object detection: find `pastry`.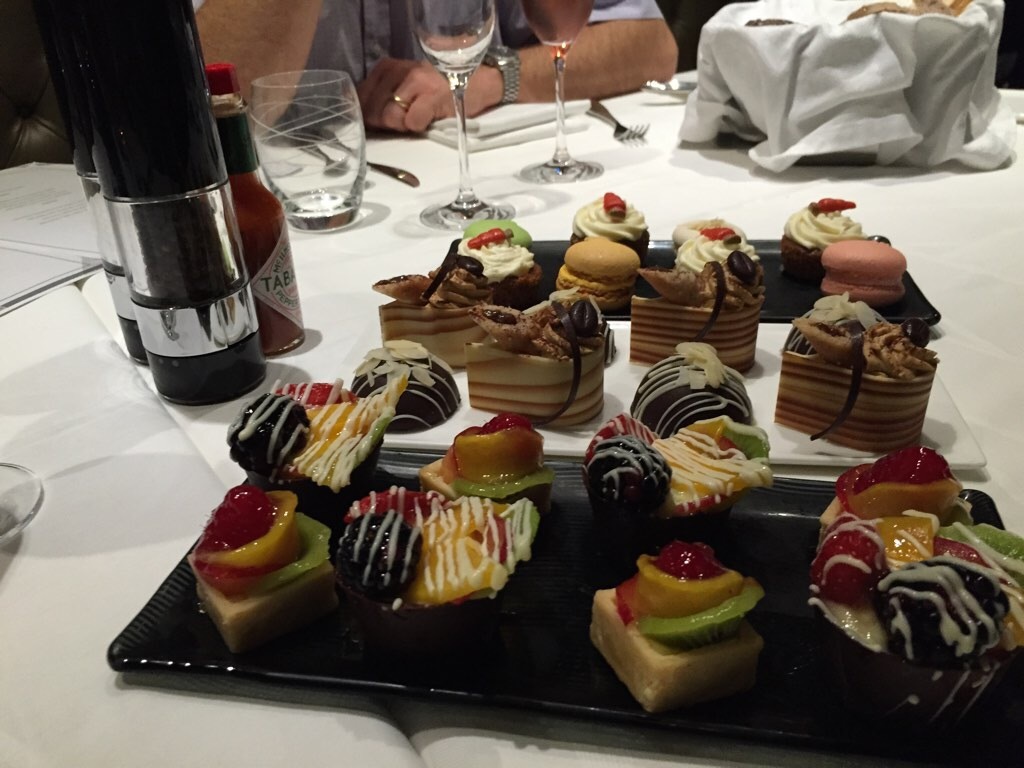
pyautogui.locateOnScreen(586, 539, 769, 711).
